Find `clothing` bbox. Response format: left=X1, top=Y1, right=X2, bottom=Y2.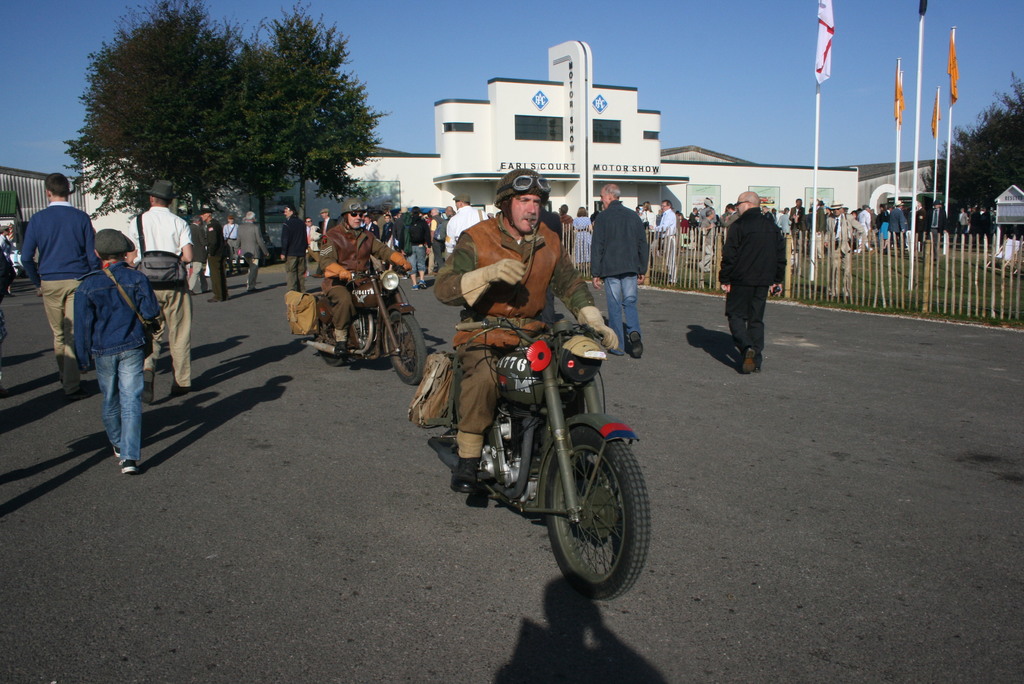
left=187, top=225, right=209, bottom=293.
